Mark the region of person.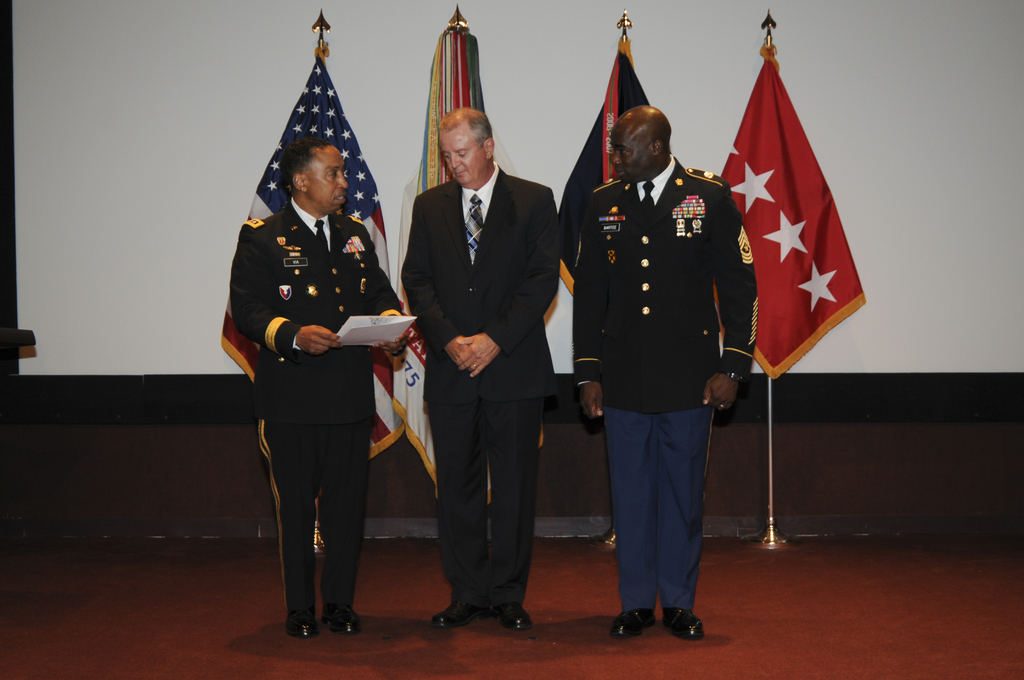
Region: 228 86 422 652.
